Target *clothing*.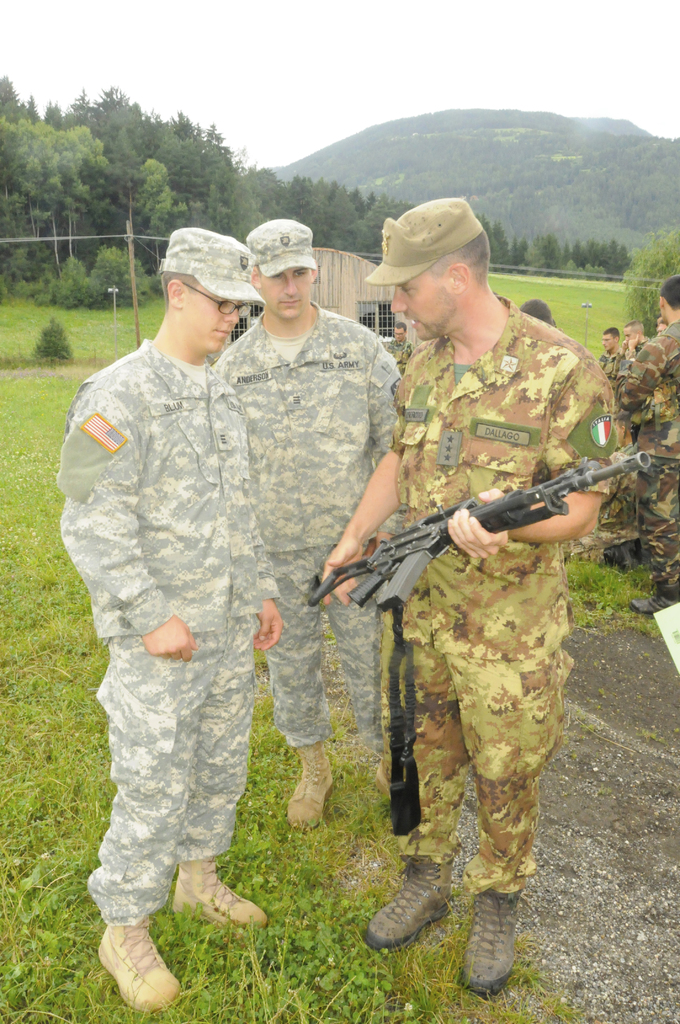
Target region: <region>238, 214, 318, 283</region>.
